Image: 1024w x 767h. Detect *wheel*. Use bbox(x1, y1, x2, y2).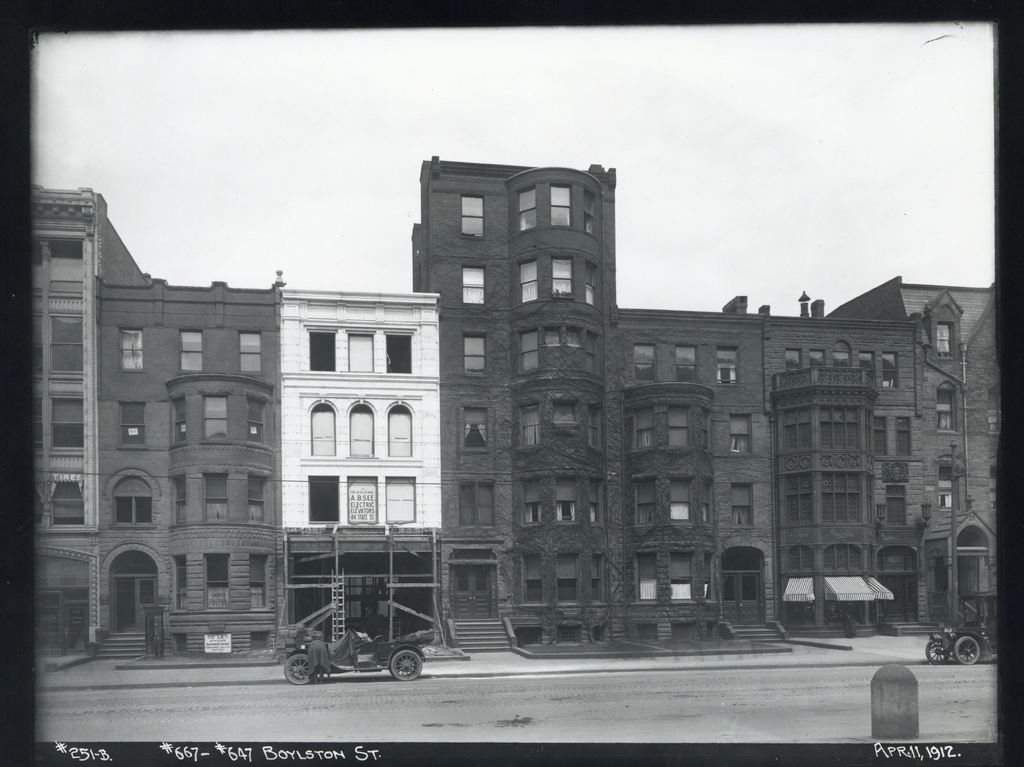
bbox(394, 647, 424, 683).
